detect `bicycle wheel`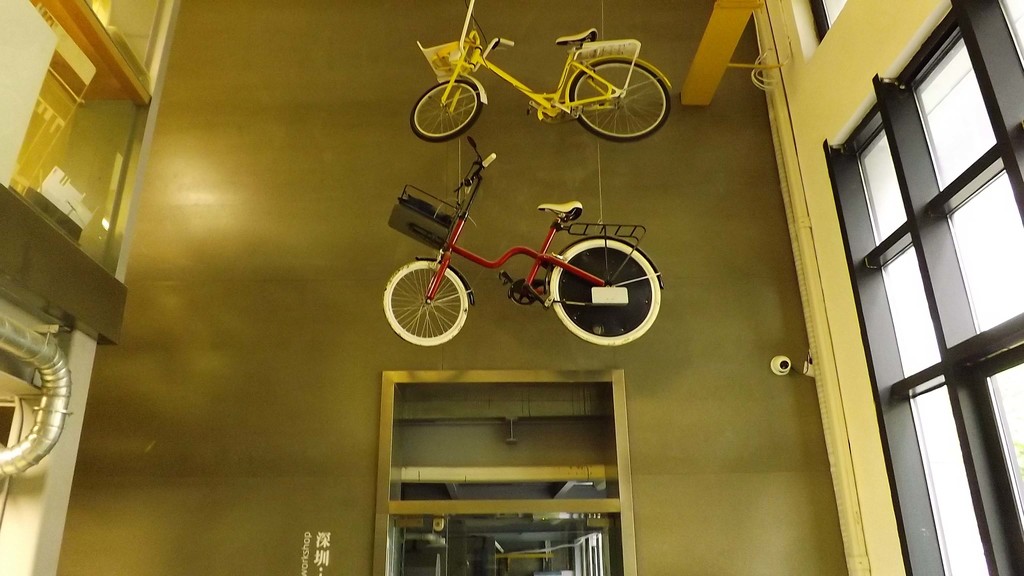
<box>558,51,666,136</box>
